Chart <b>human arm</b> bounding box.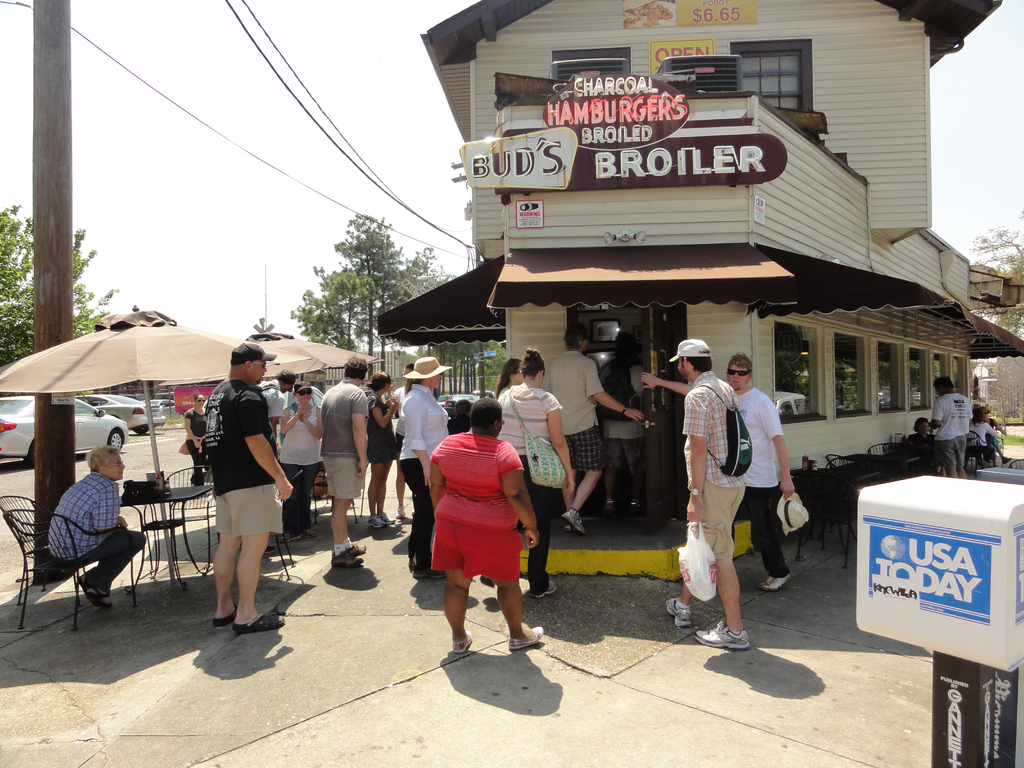
Charted: Rect(427, 451, 448, 513).
